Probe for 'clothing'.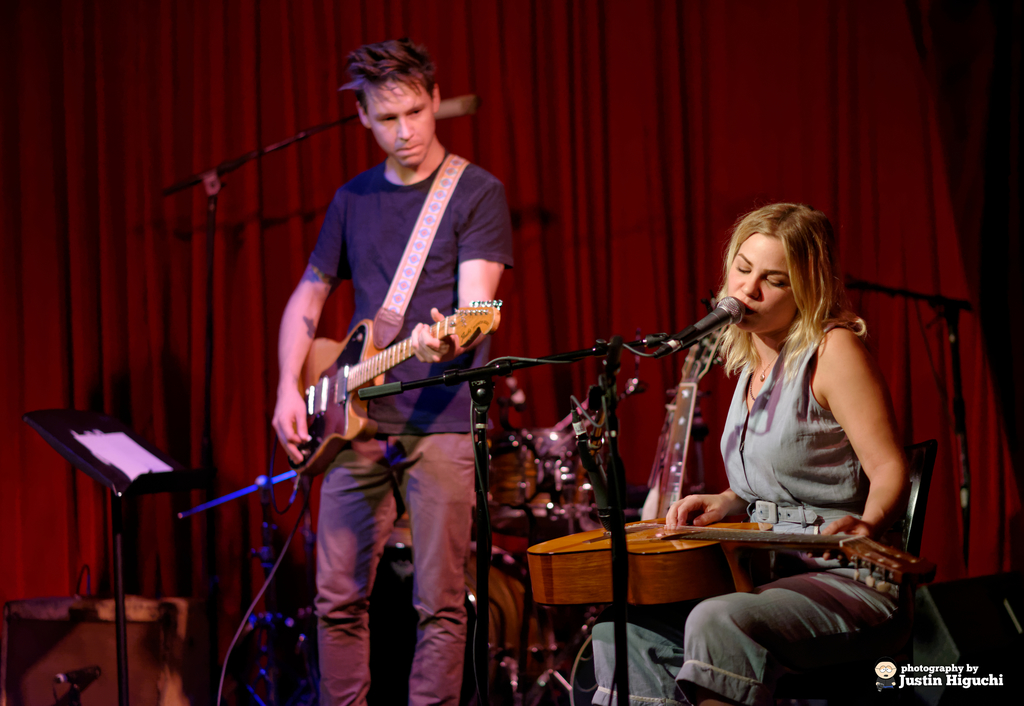
Probe result: box(274, 161, 507, 705).
